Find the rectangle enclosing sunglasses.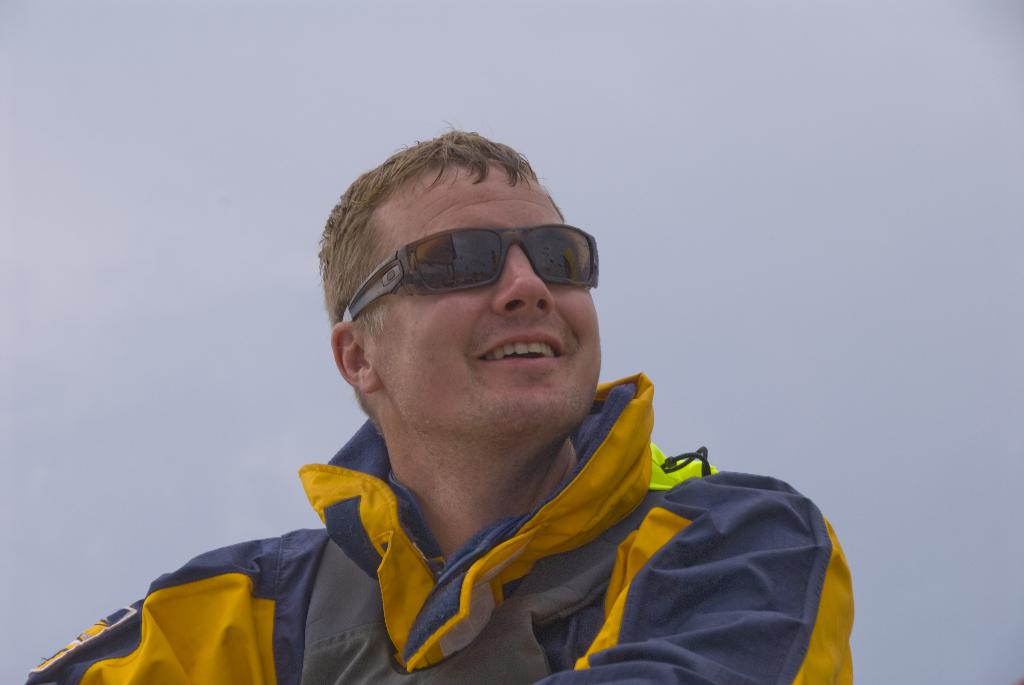
bbox=(330, 227, 598, 324).
